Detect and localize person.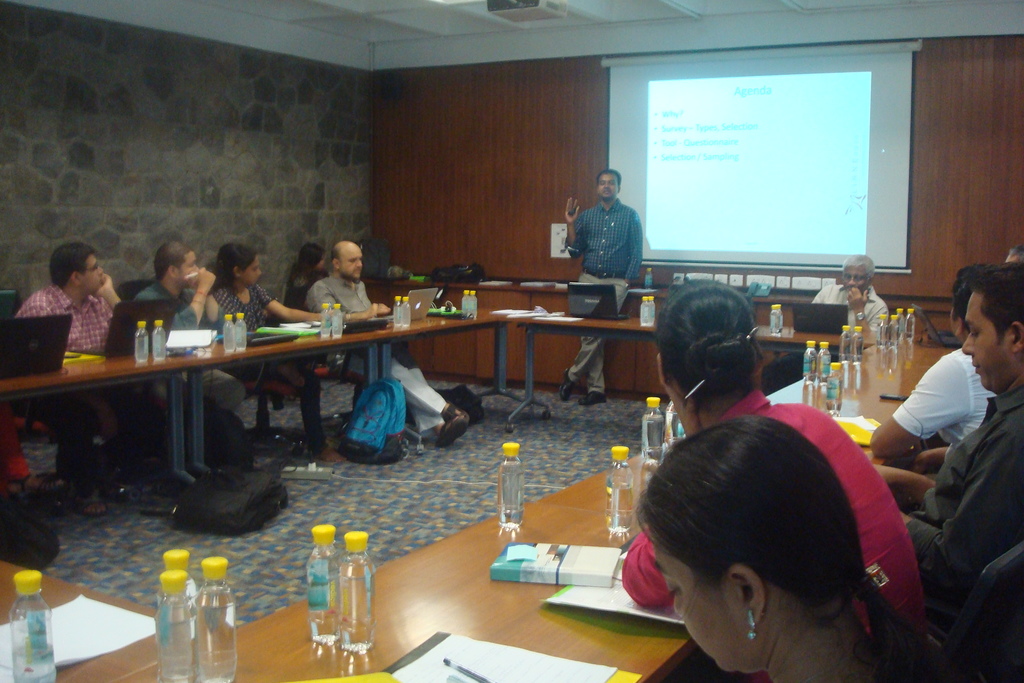
Localized at (x1=870, y1=265, x2=1023, y2=605).
